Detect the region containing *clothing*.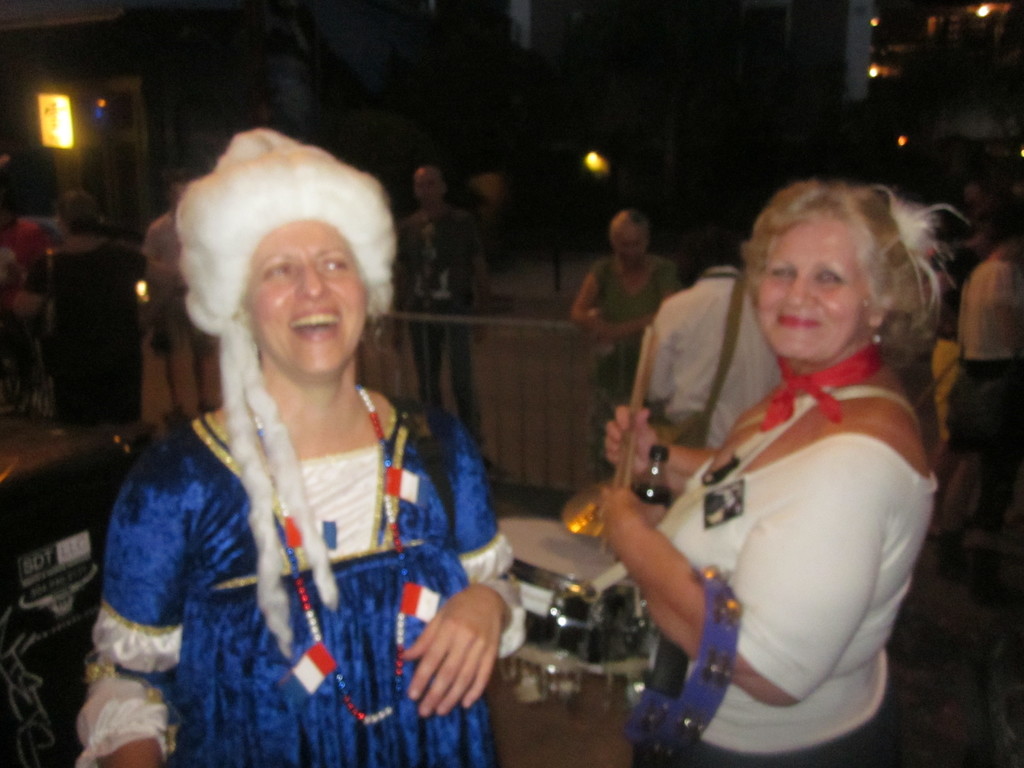
655:266:781:446.
